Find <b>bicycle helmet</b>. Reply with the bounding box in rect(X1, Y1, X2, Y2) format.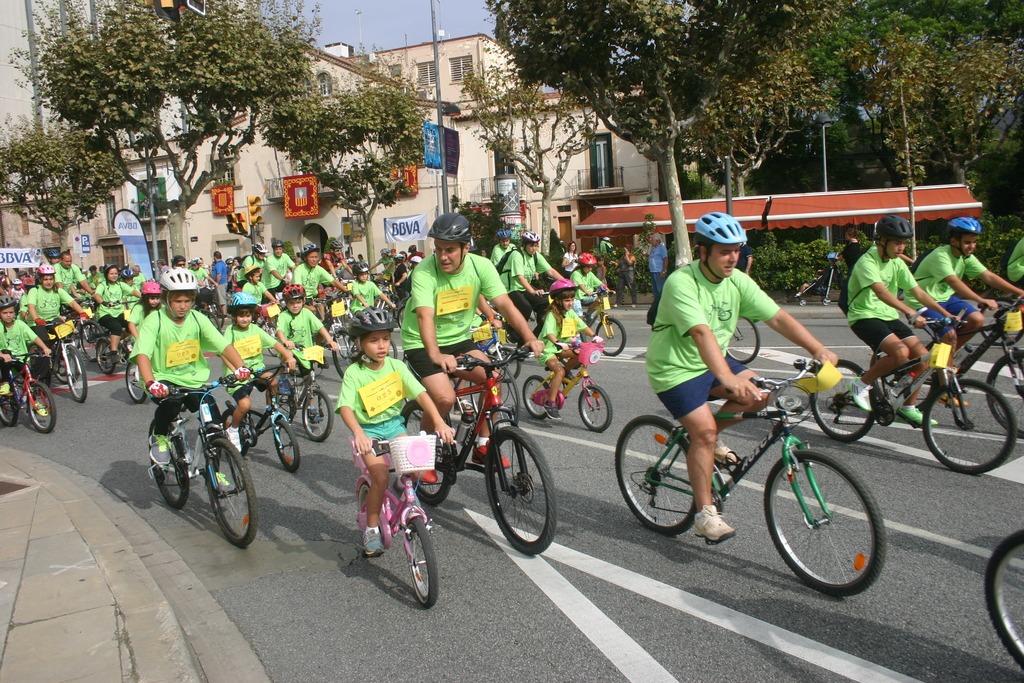
rect(425, 208, 474, 270).
